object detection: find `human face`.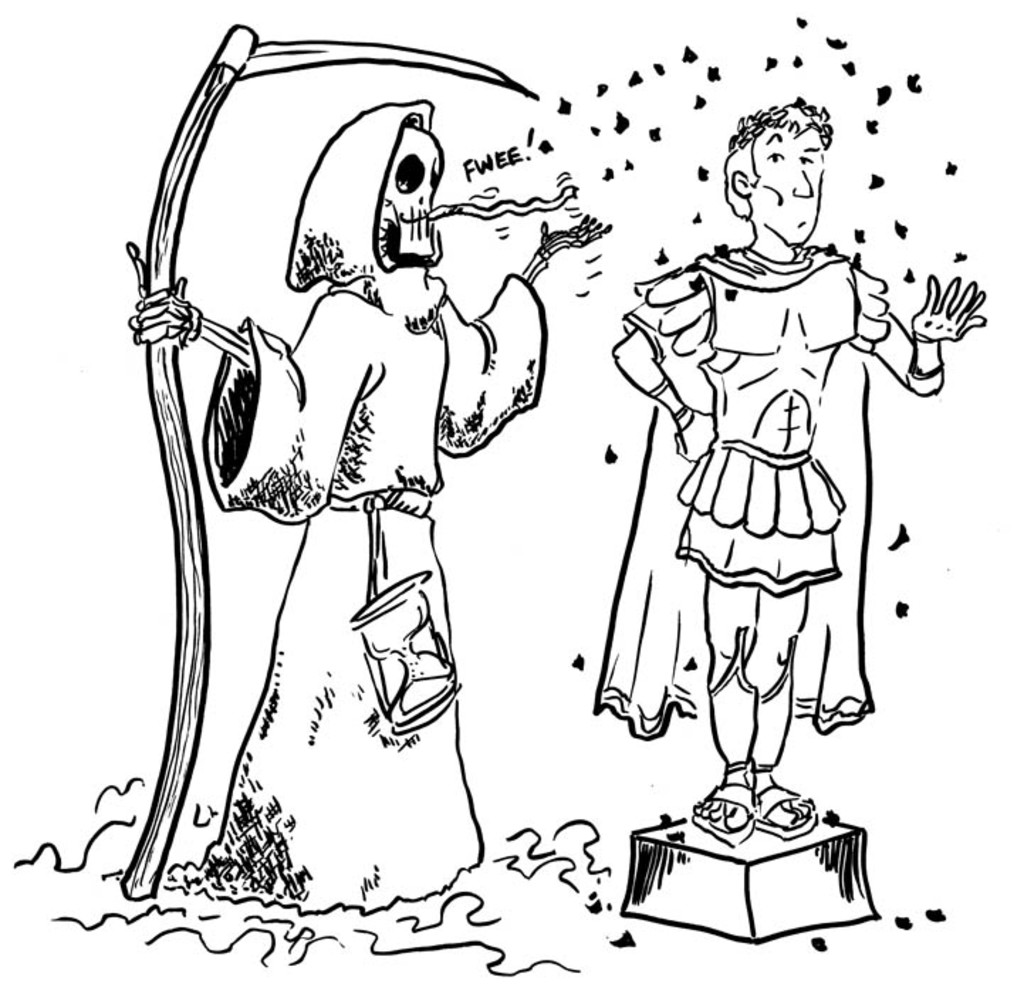
detection(756, 129, 825, 244).
